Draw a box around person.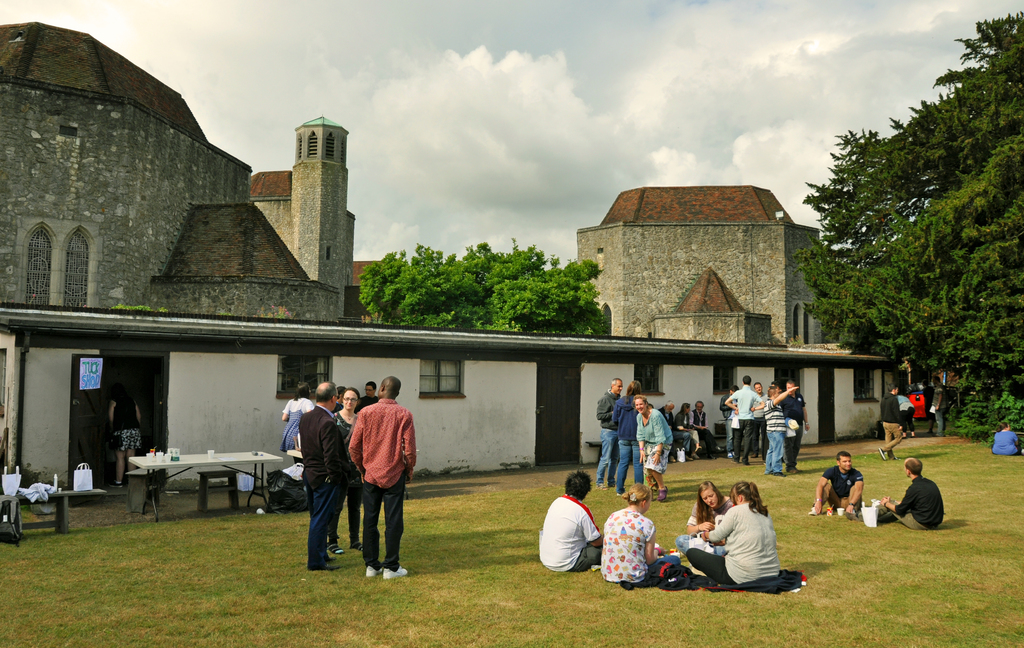
874/454/948/531.
